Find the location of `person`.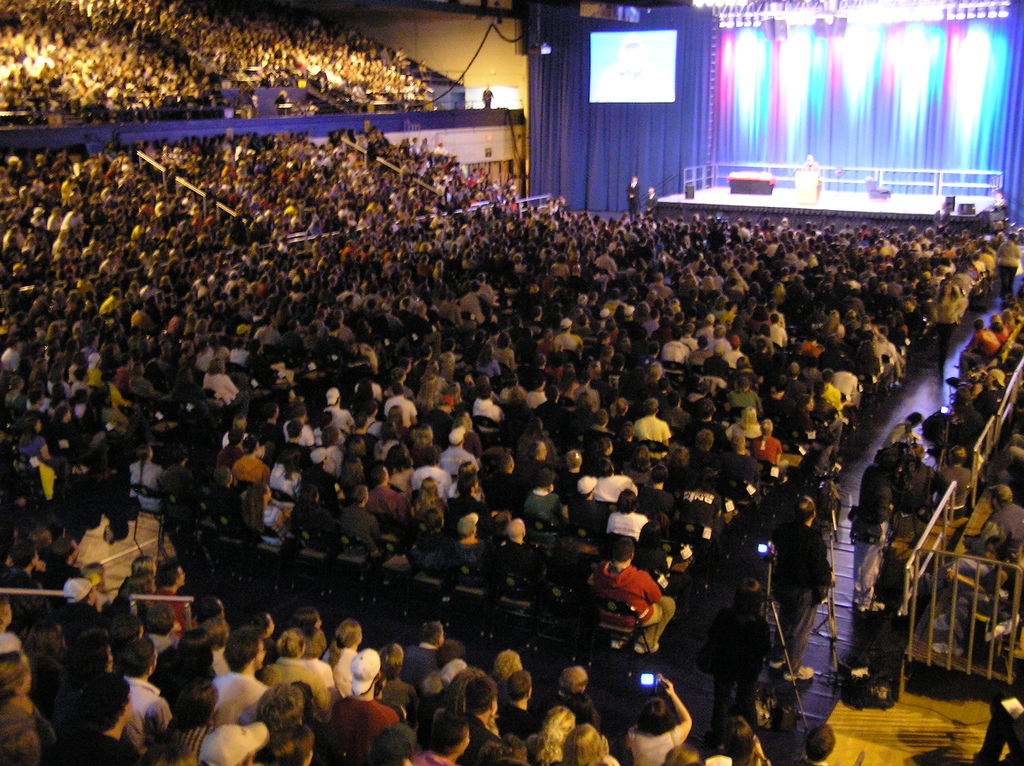
Location: 571 479 614 545.
